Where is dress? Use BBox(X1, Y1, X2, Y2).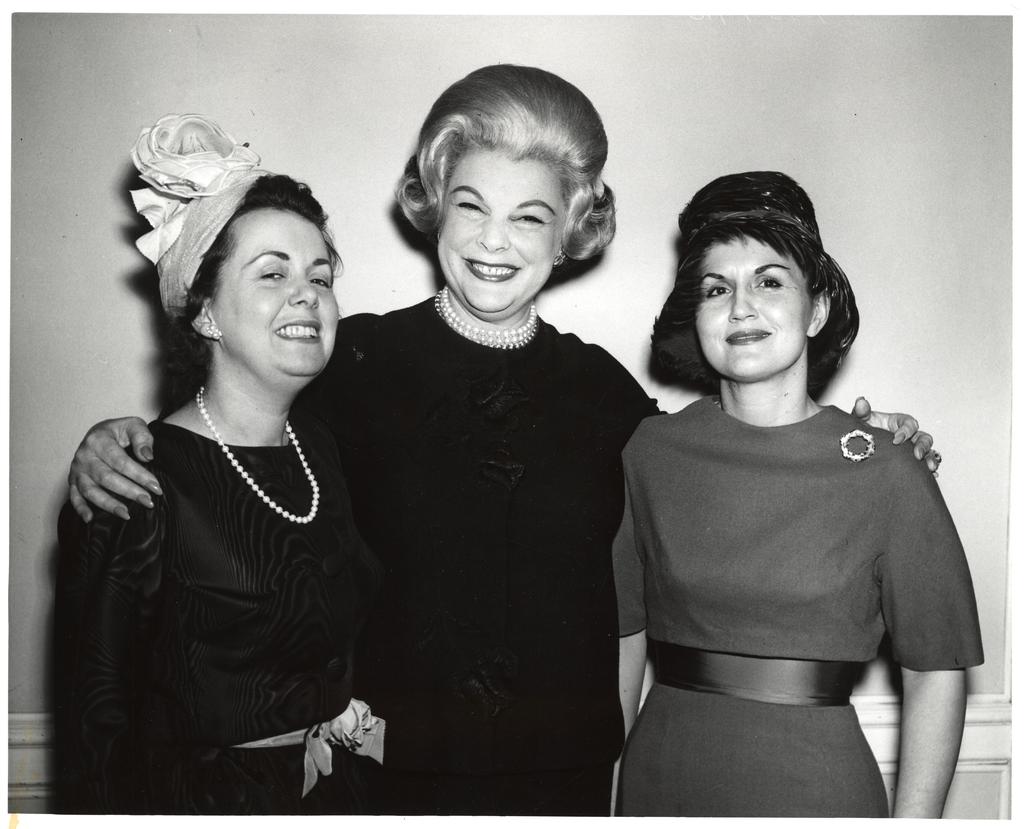
BBox(47, 417, 386, 828).
